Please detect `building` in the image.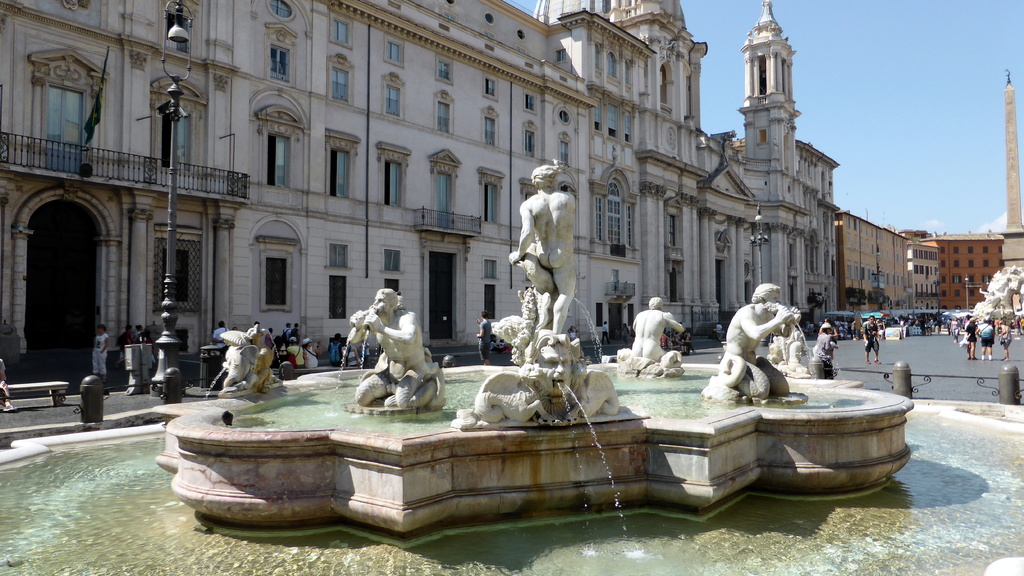
box=[838, 213, 909, 316].
